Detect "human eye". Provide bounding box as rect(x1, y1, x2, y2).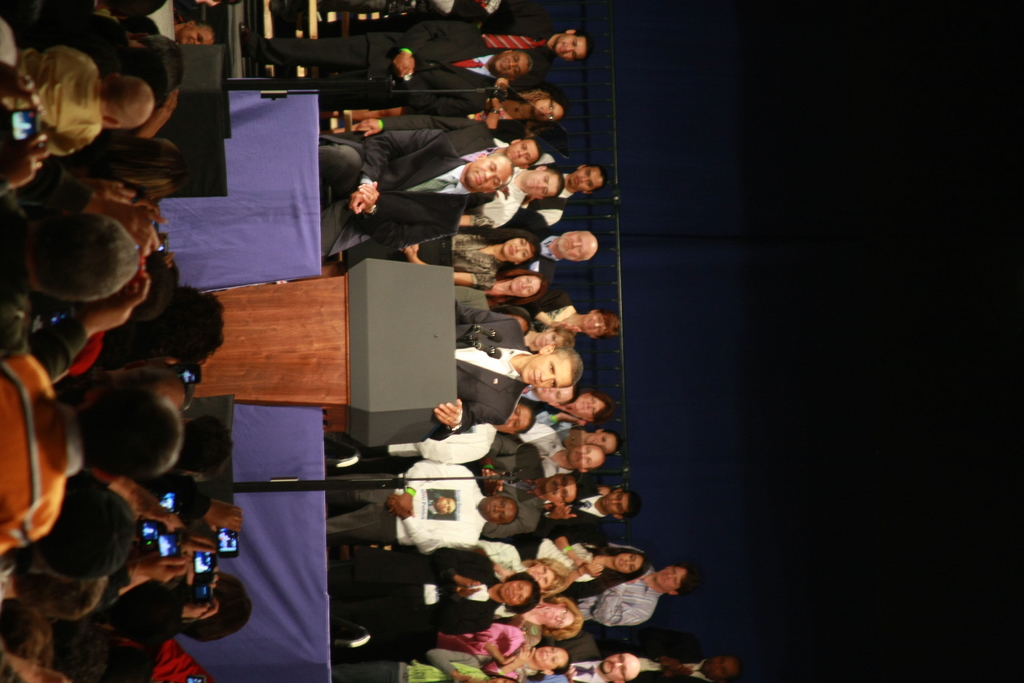
rect(522, 252, 526, 258).
